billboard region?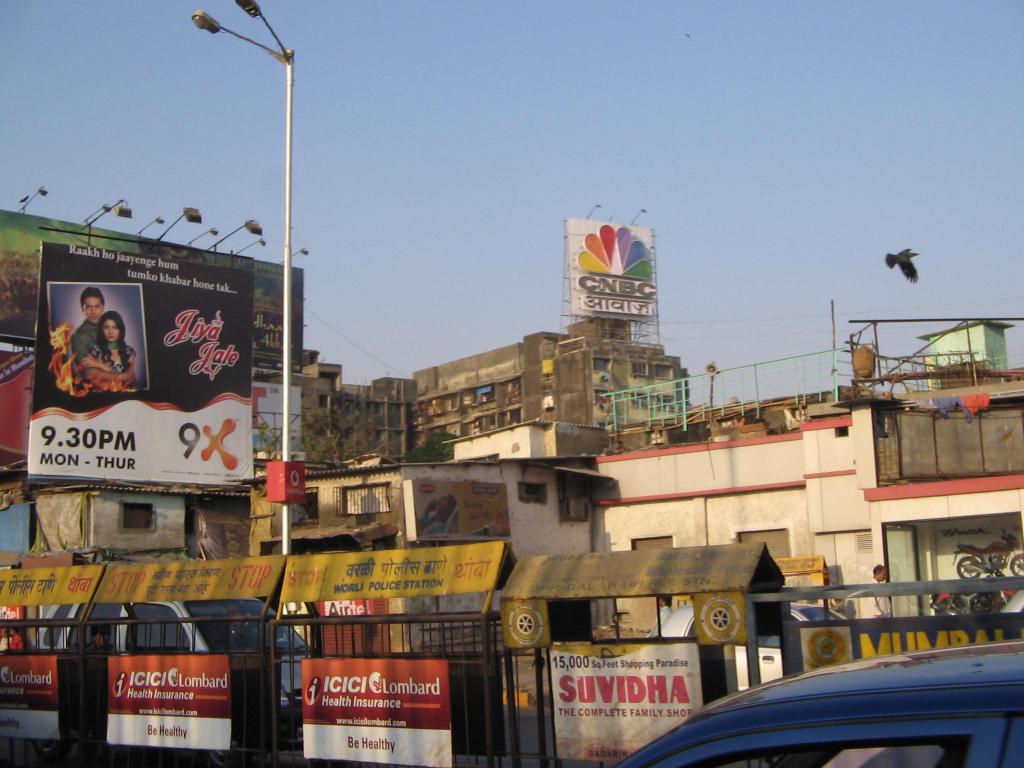
566,224,653,312
